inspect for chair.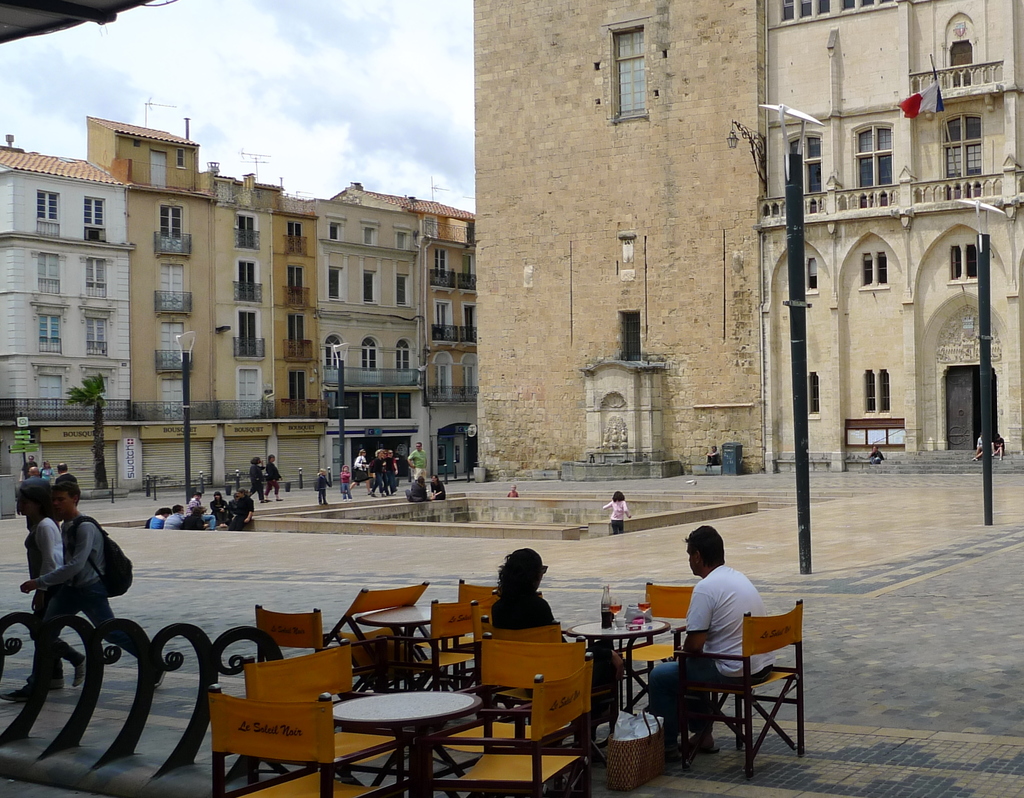
Inspection: 466,625,593,758.
